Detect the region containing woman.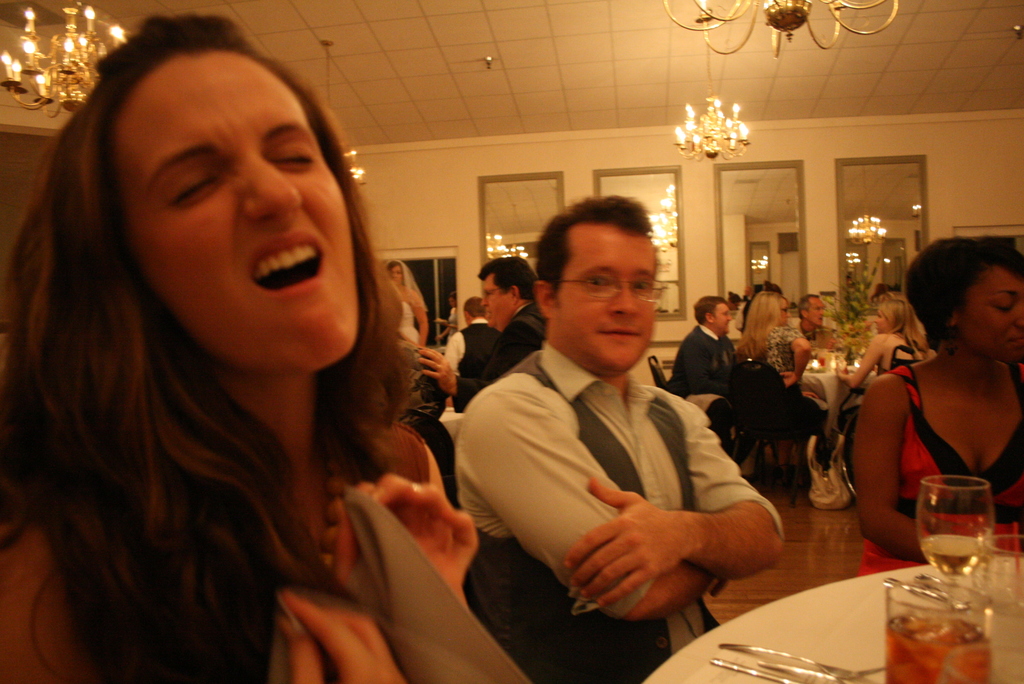
435:292:460:336.
